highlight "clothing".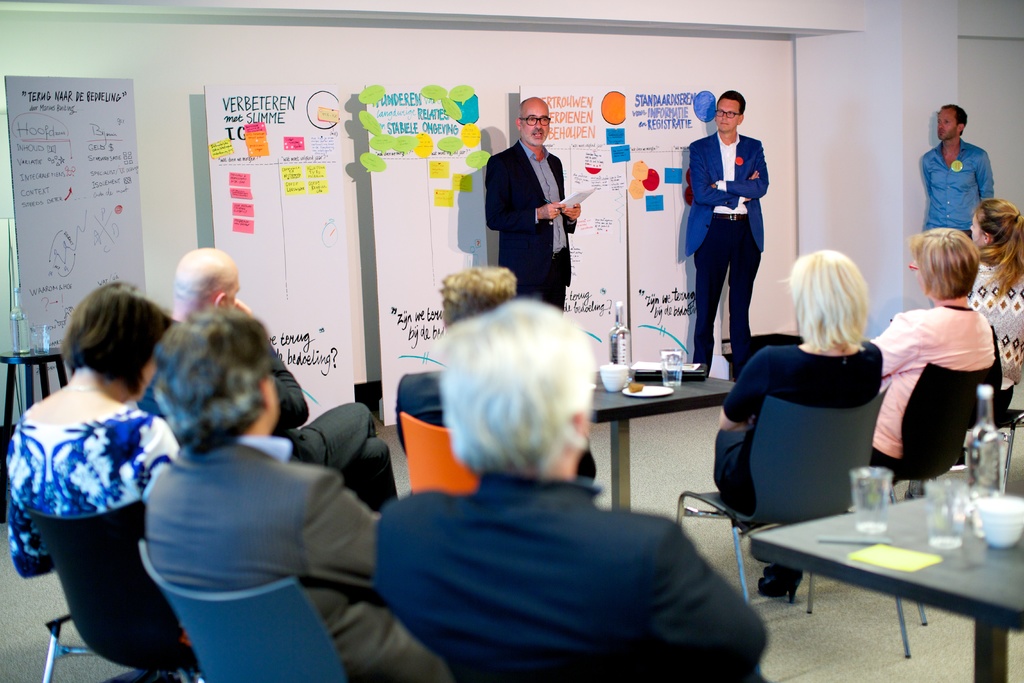
Highlighted region: {"left": 136, "top": 440, "right": 467, "bottom": 682}.
